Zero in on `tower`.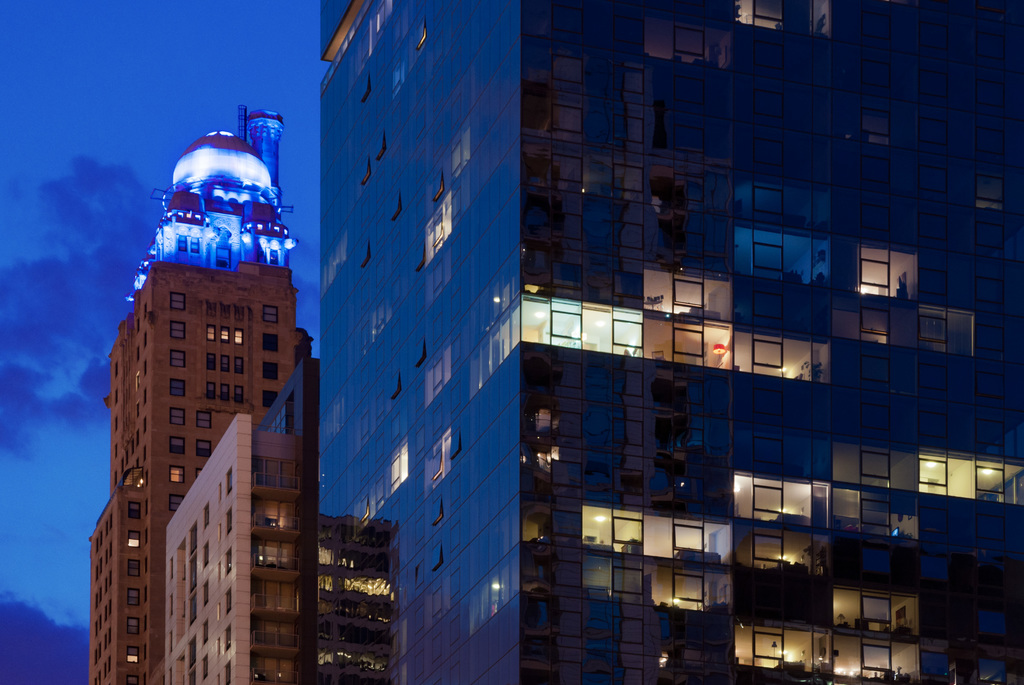
Zeroed in: <region>88, 102, 316, 683</region>.
